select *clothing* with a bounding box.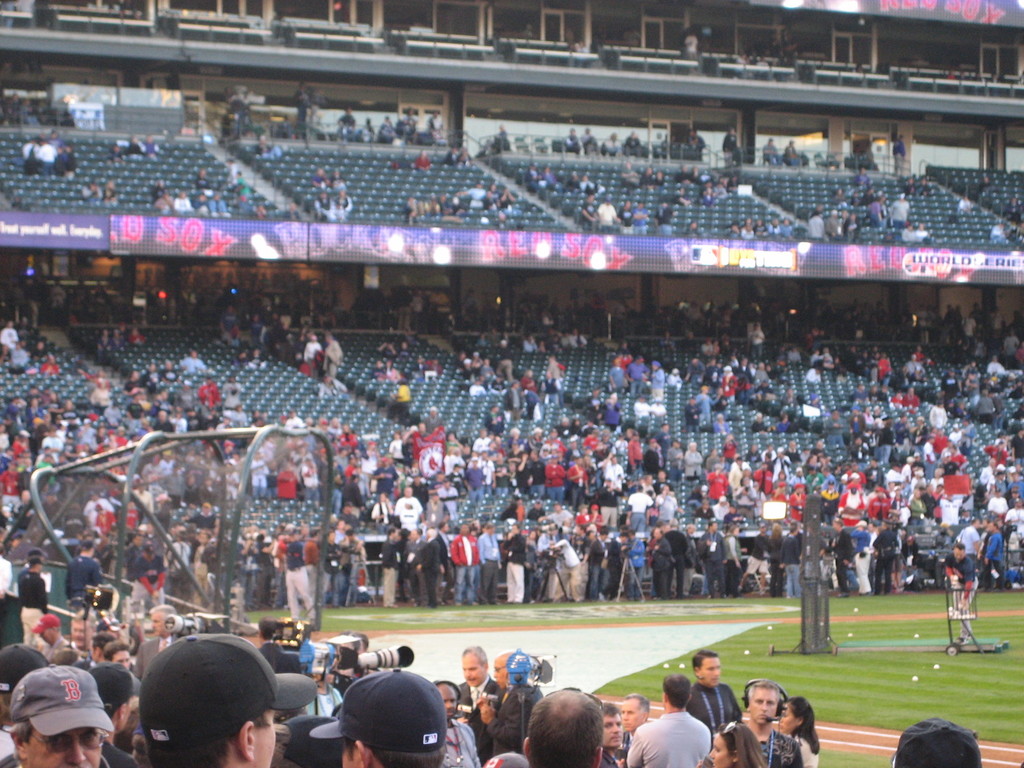
<bbox>480, 679, 549, 751</bbox>.
